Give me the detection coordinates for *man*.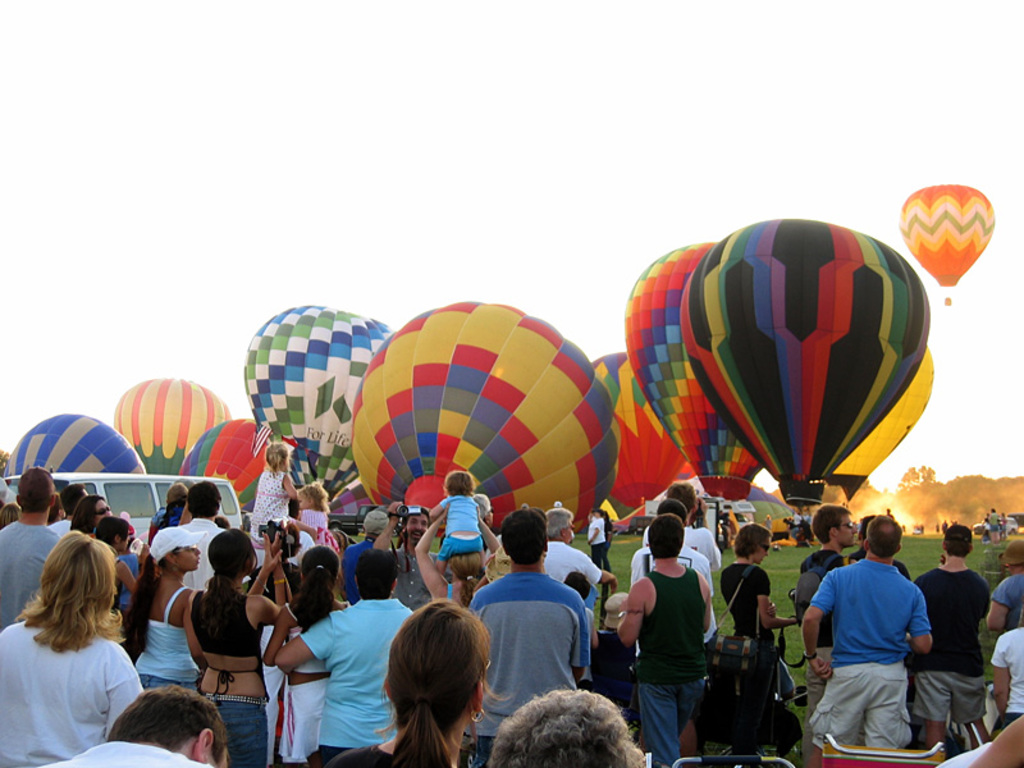
[left=813, top=512, right=955, bottom=767].
